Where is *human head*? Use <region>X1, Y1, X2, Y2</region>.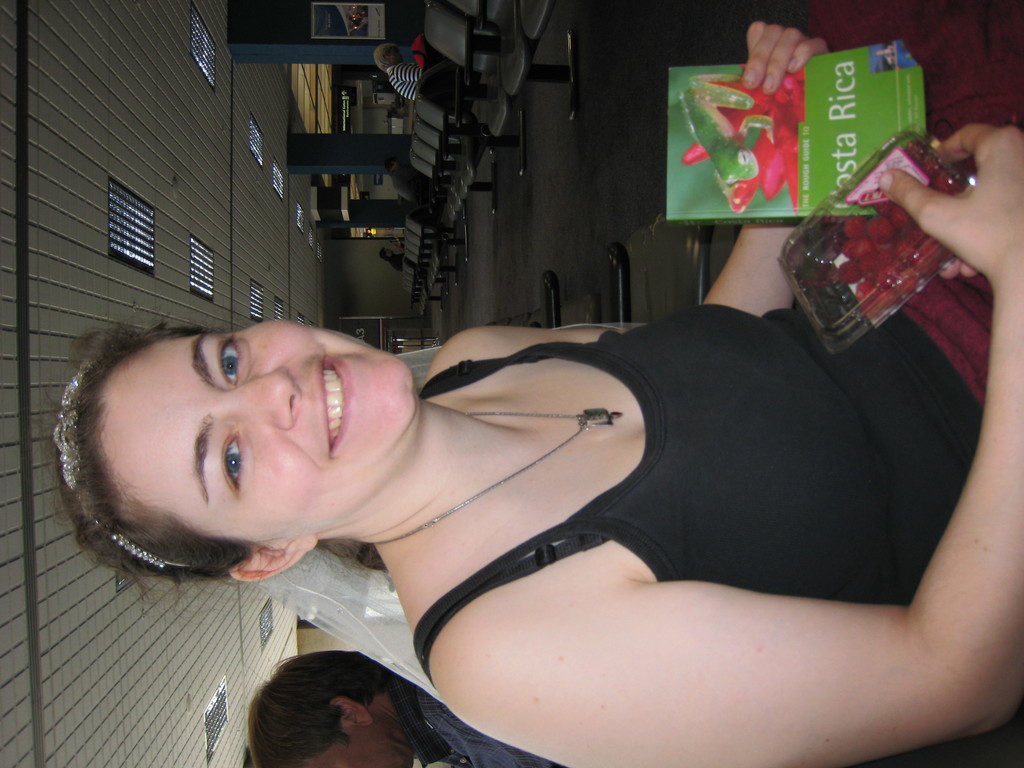
<region>243, 652, 411, 767</region>.
